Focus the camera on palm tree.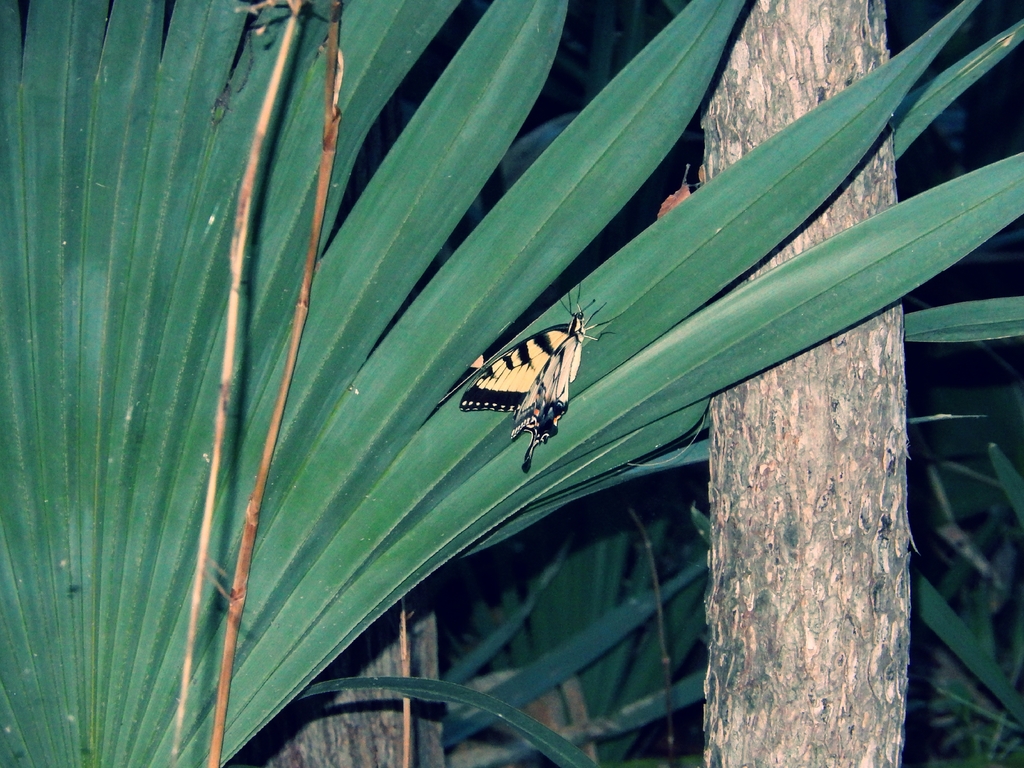
Focus region: box(0, 0, 1023, 767).
